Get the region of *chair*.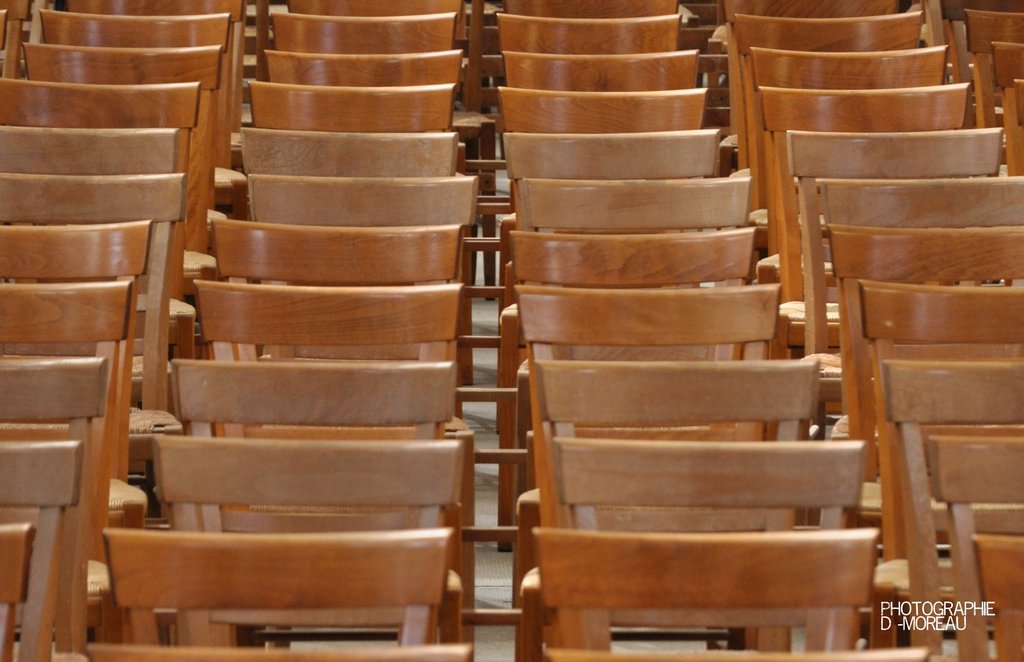
region(246, 51, 467, 382).
